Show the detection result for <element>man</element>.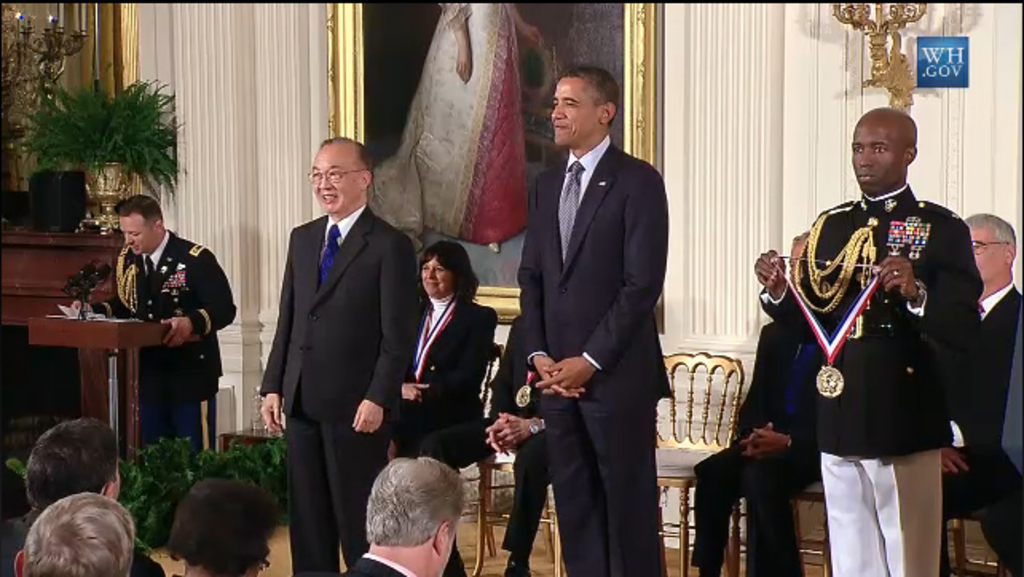
[left=0, top=416, right=161, bottom=575].
